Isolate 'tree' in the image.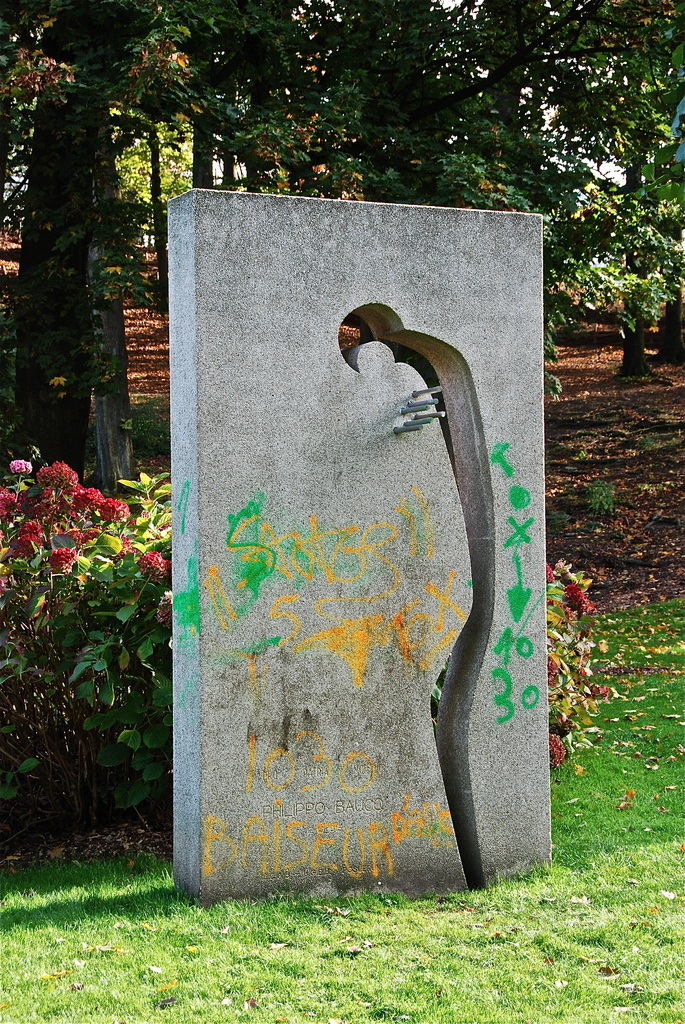
Isolated region: region(0, 0, 302, 480).
